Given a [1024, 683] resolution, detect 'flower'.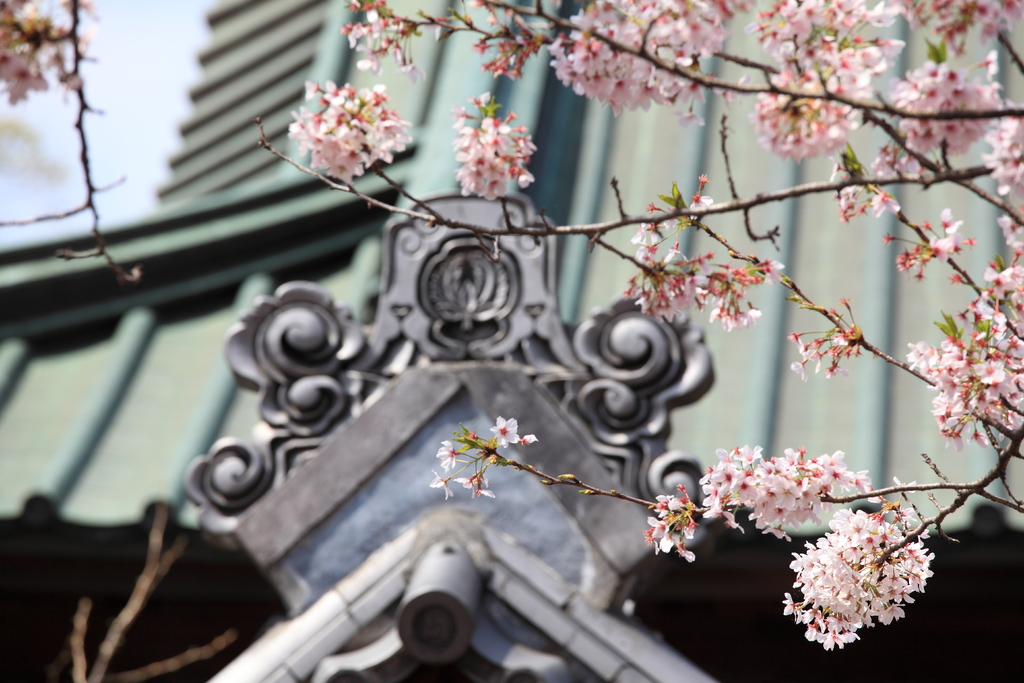
476 482 490 498.
